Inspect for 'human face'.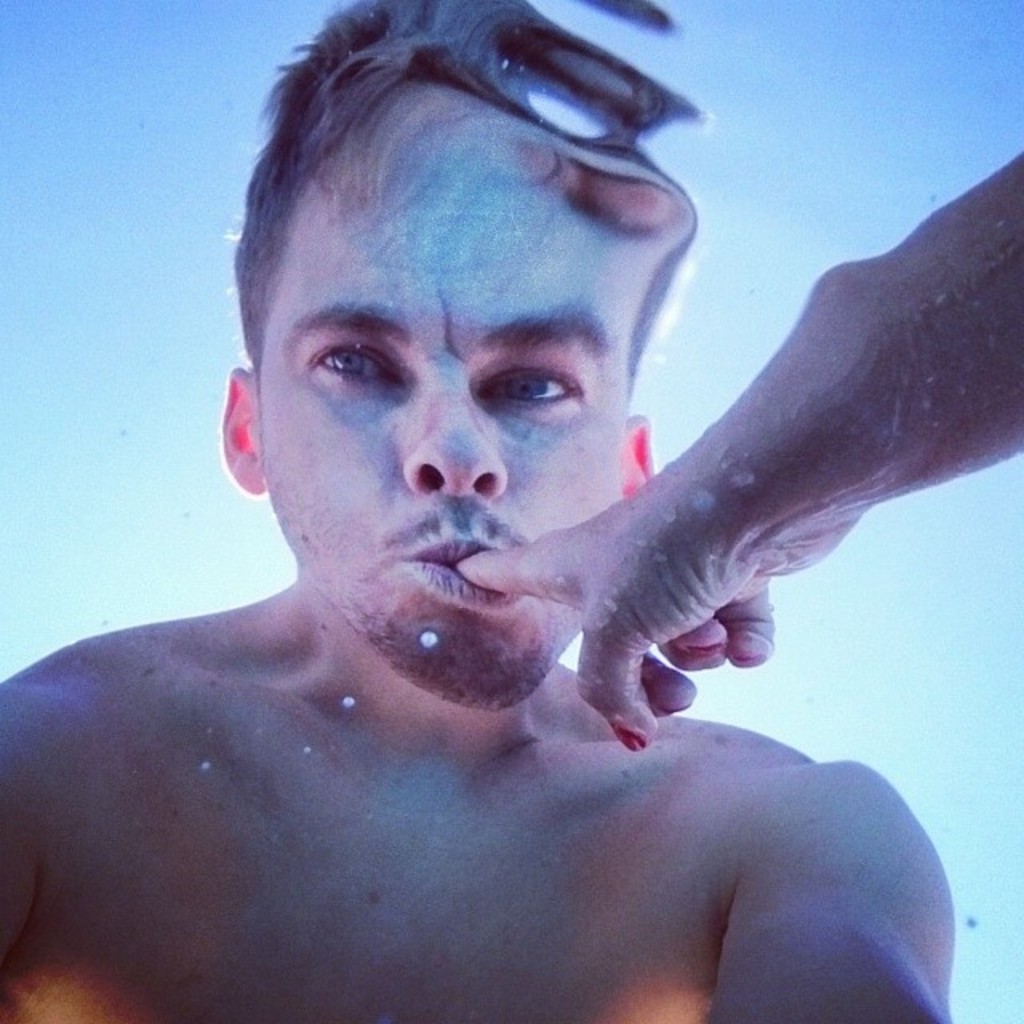
Inspection: [237,66,686,714].
